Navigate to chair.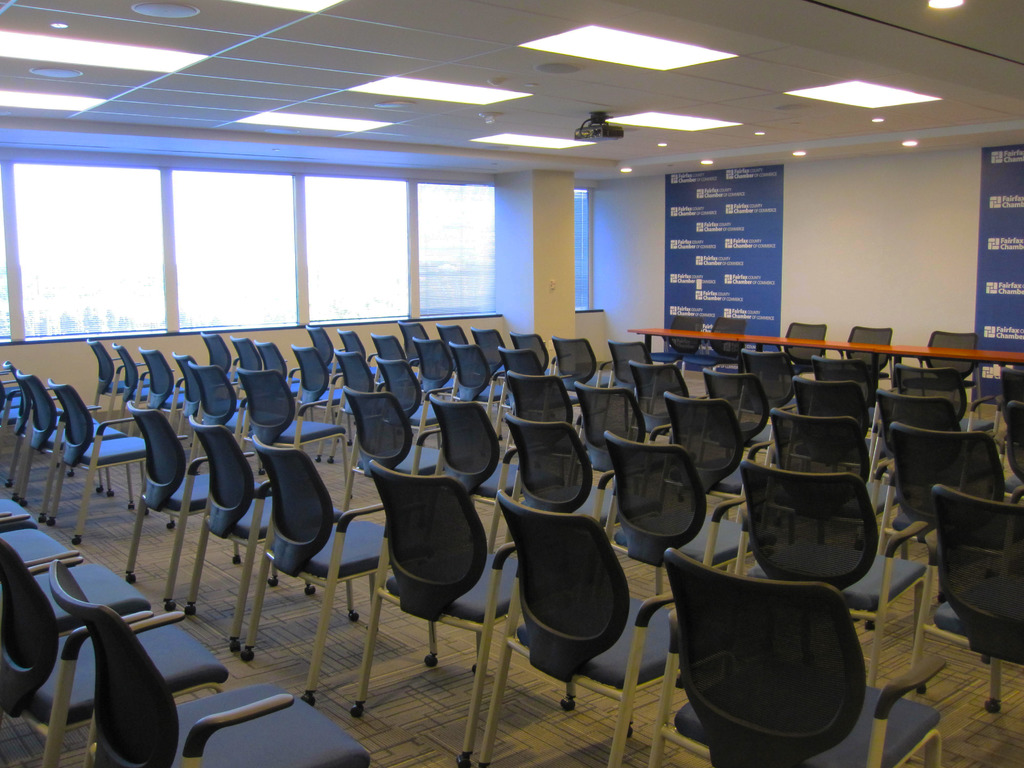
Navigation target: <box>288,340,351,426</box>.
